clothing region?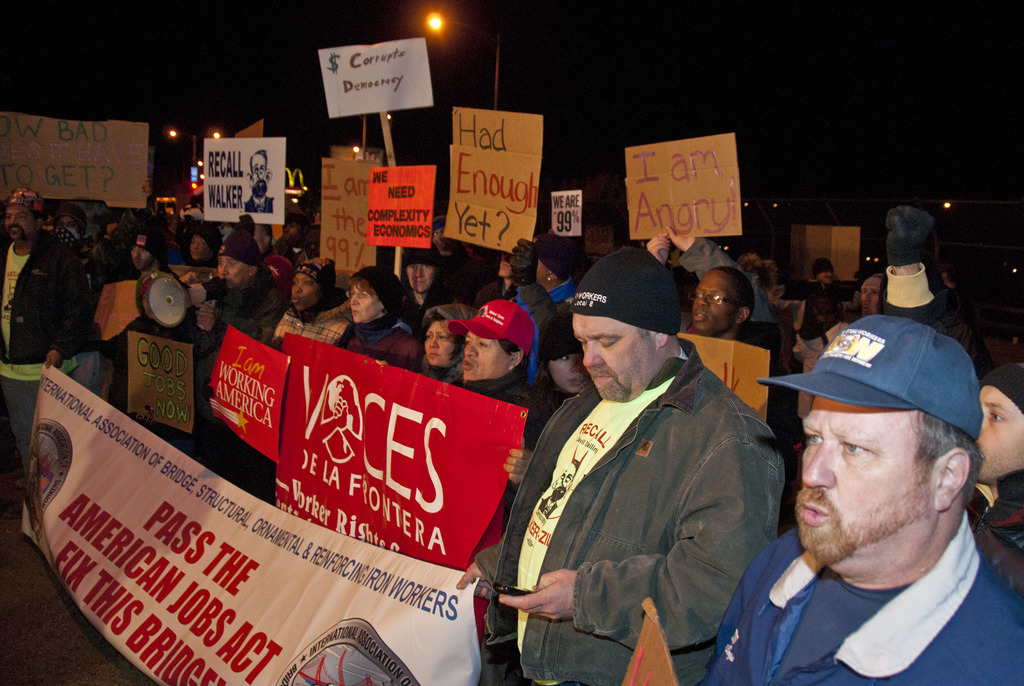
(342, 305, 408, 366)
